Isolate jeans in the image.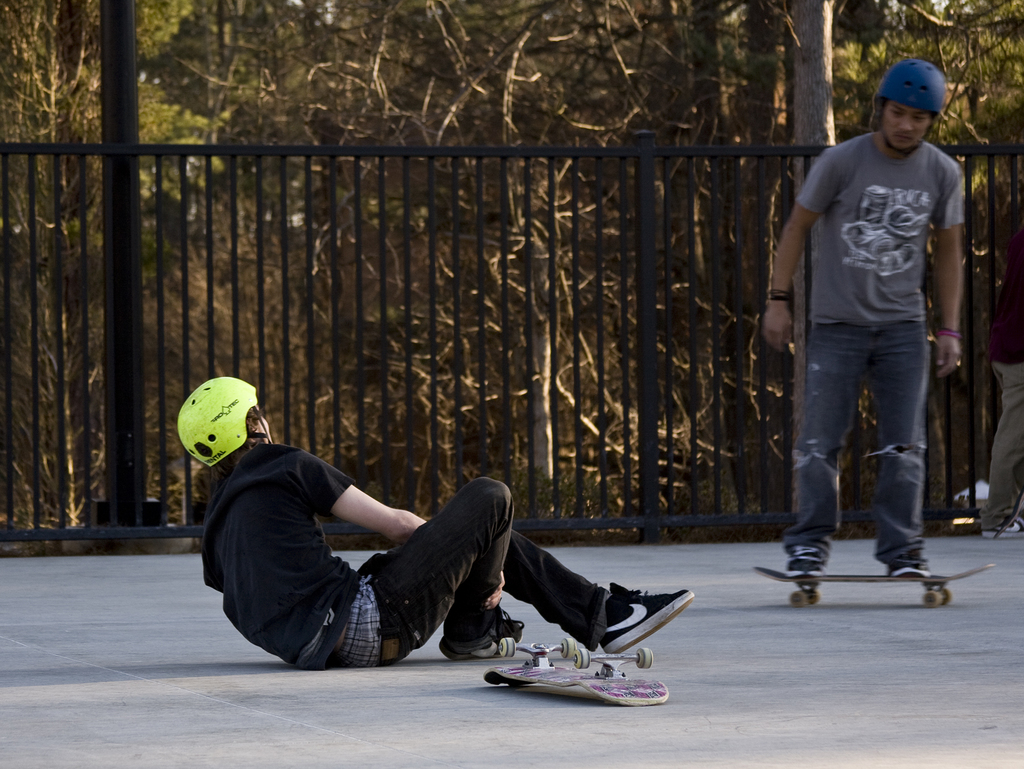
Isolated region: region(355, 474, 608, 666).
